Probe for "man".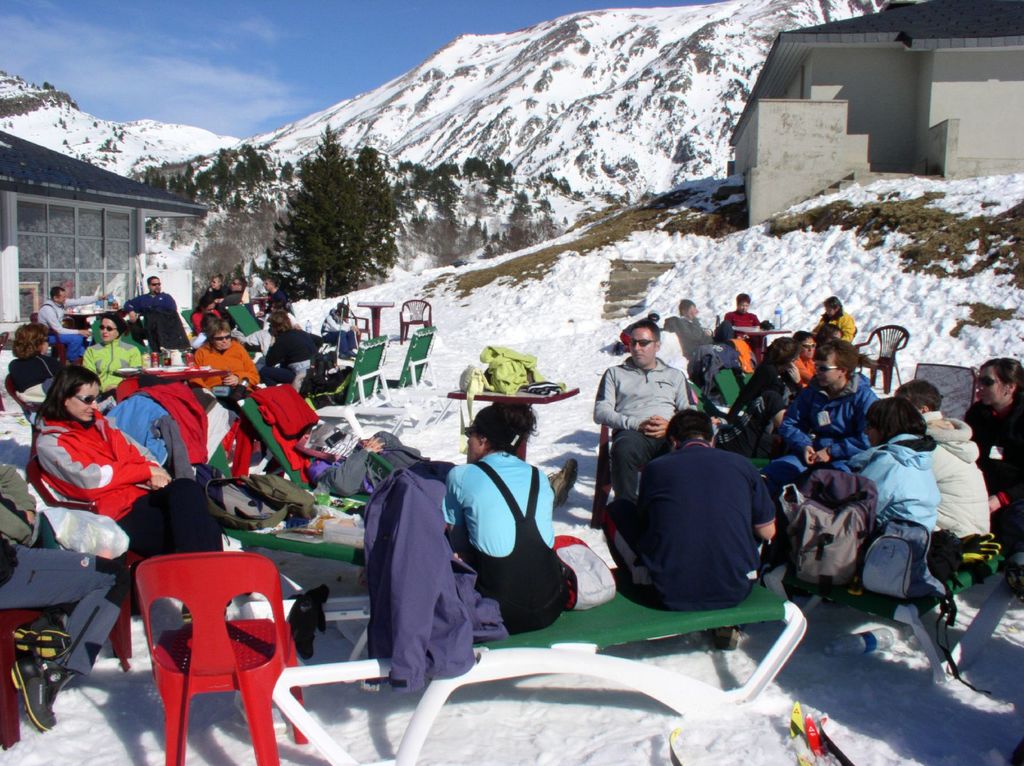
Probe result: region(124, 275, 175, 353).
